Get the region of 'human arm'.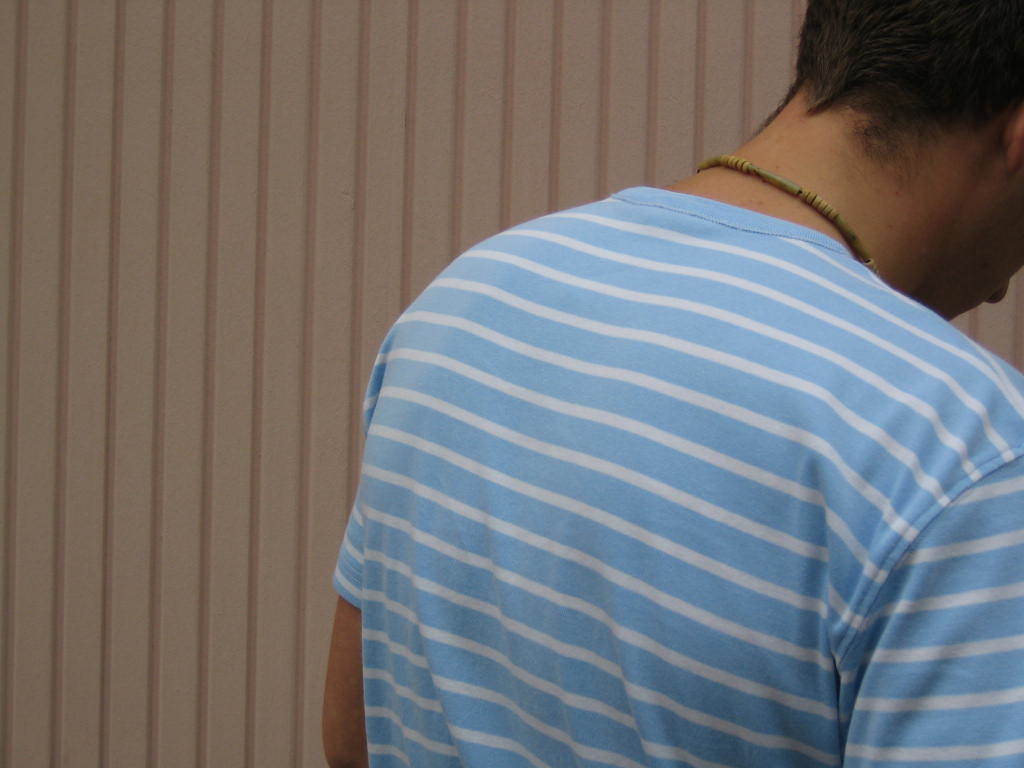
x1=831, y1=368, x2=1023, y2=767.
